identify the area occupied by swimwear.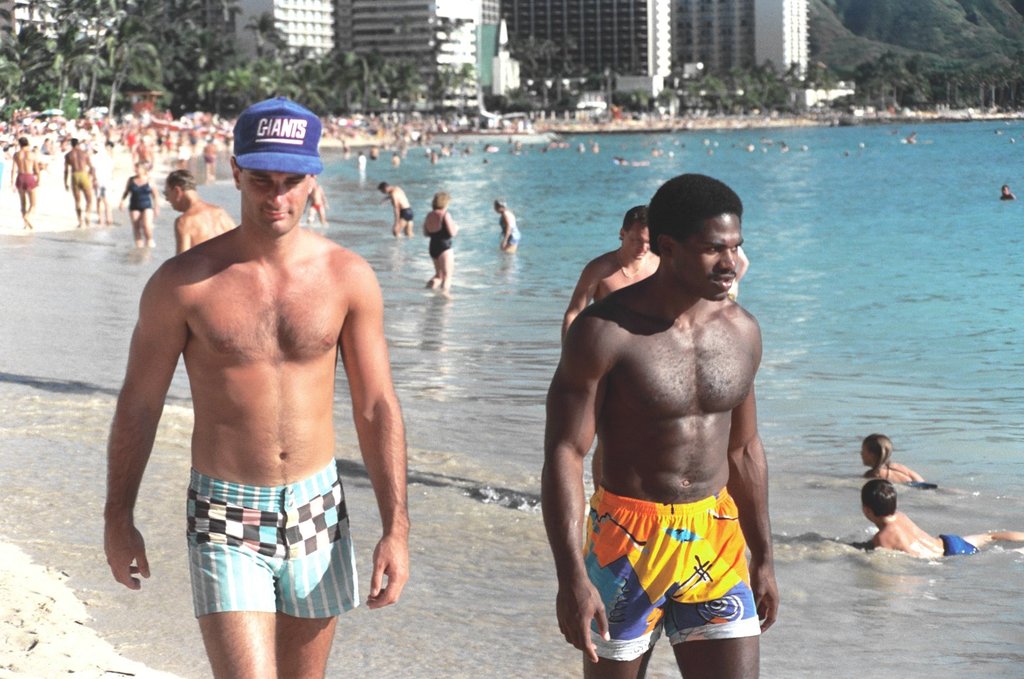
Area: x1=188, y1=450, x2=364, y2=623.
